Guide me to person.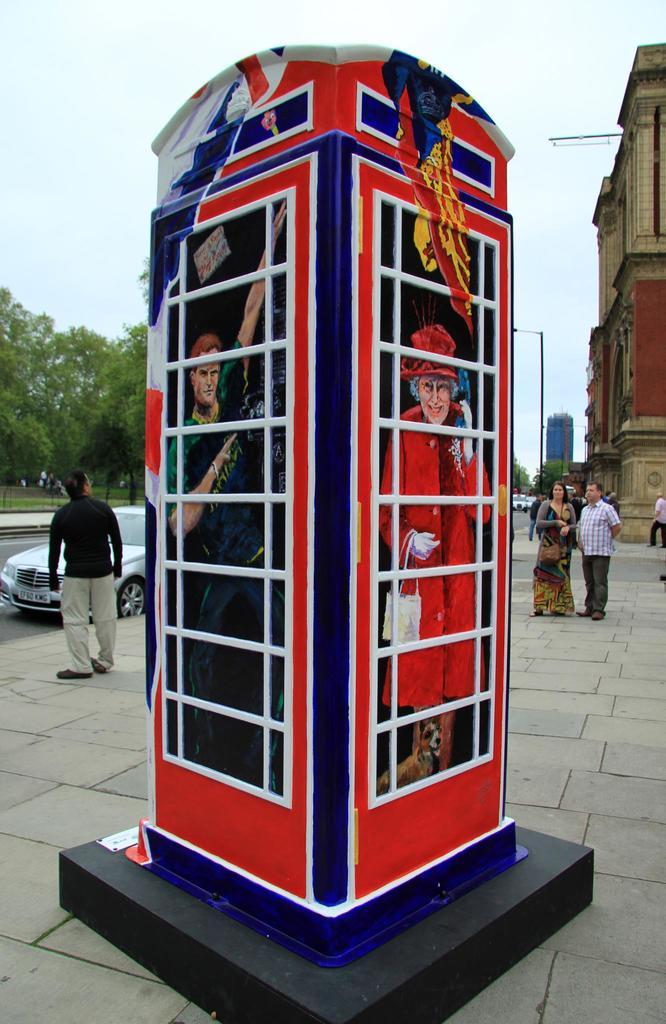
Guidance: rect(644, 495, 665, 552).
